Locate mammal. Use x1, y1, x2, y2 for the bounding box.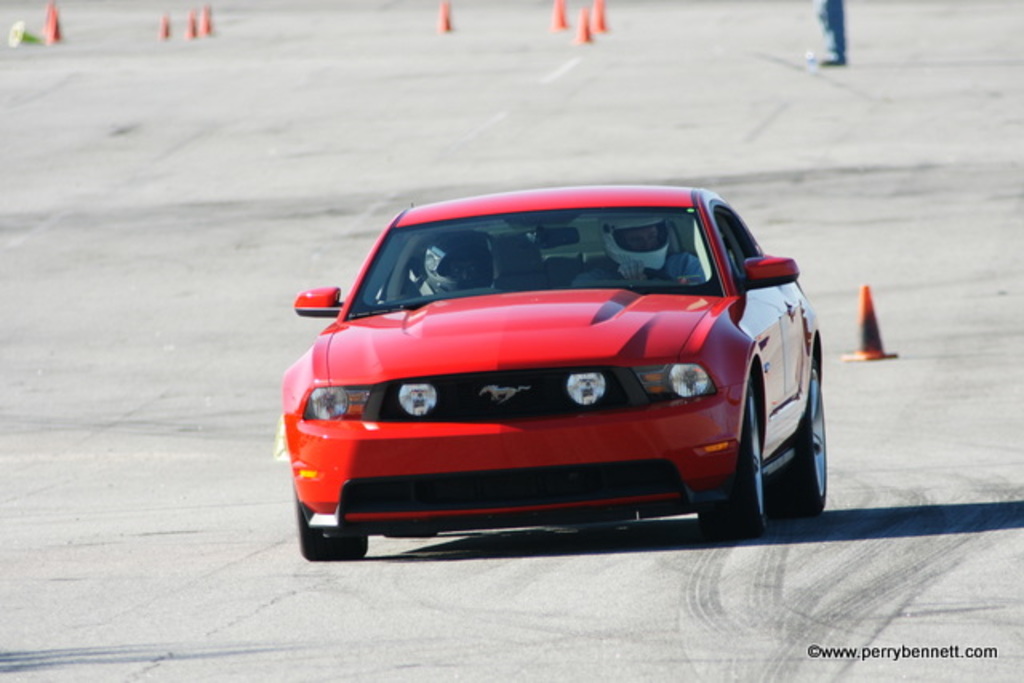
413, 232, 504, 291.
